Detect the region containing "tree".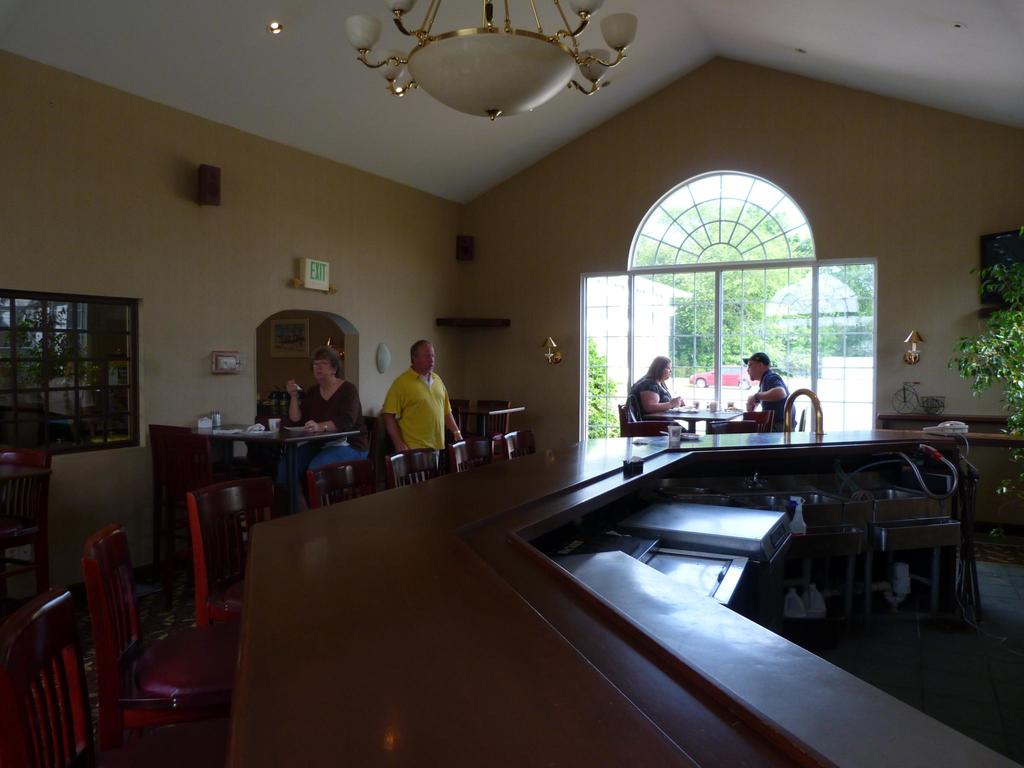
detection(638, 207, 877, 377).
